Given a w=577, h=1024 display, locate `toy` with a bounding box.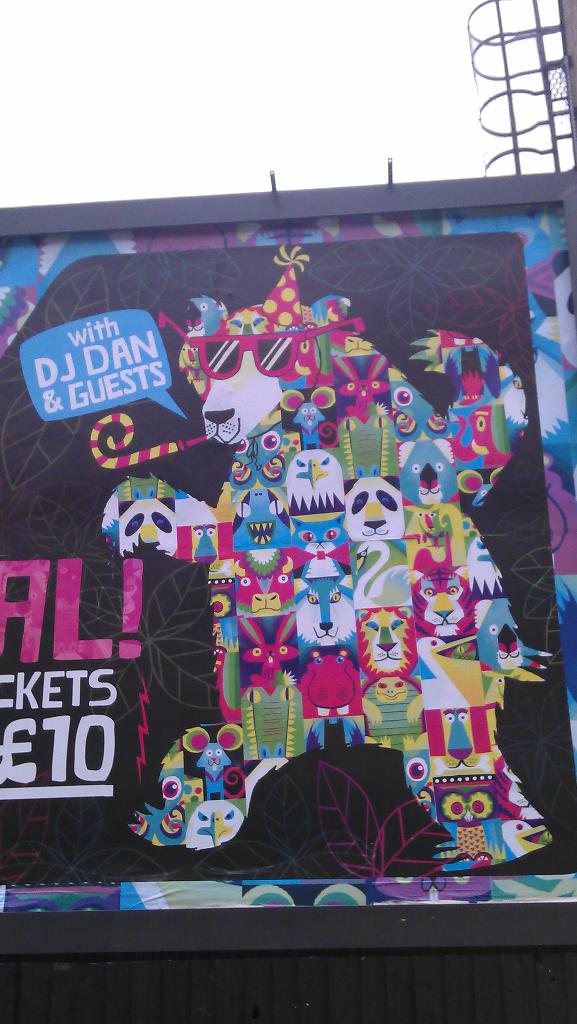
Located: [x1=299, y1=649, x2=363, y2=726].
